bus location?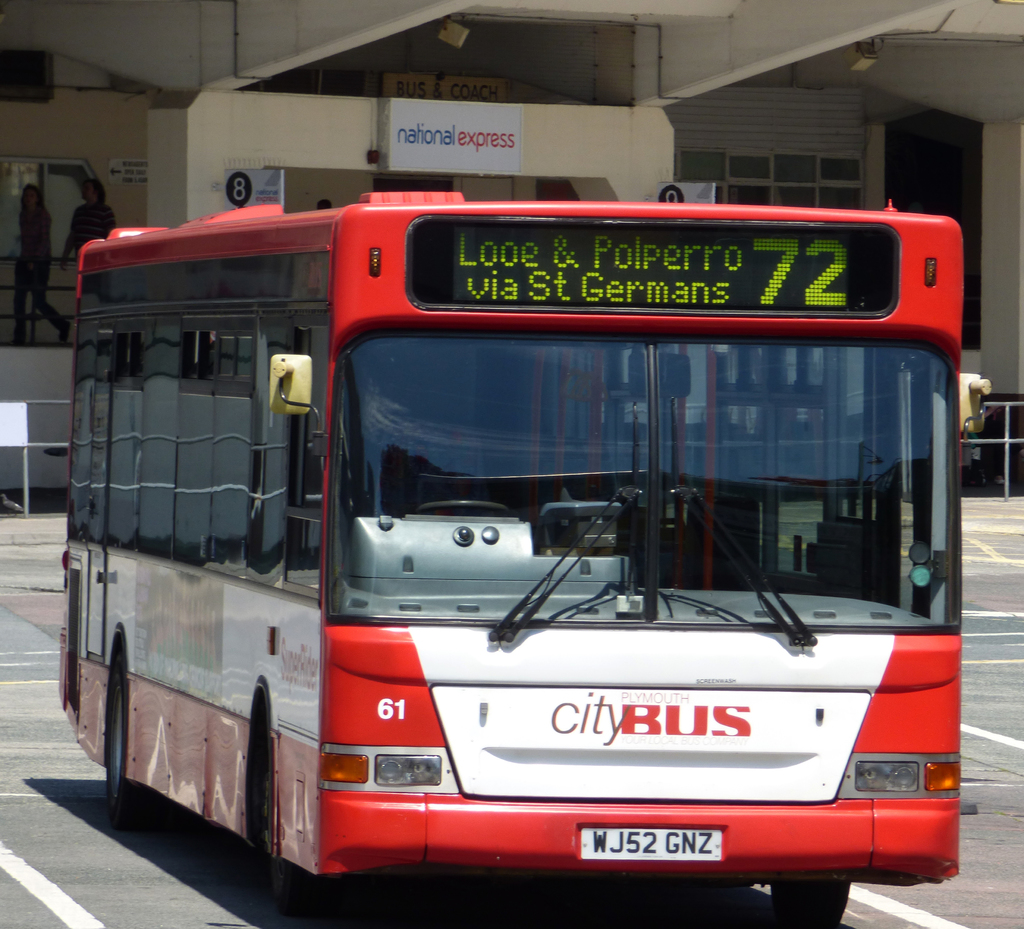
(52, 189, 993, 927)
